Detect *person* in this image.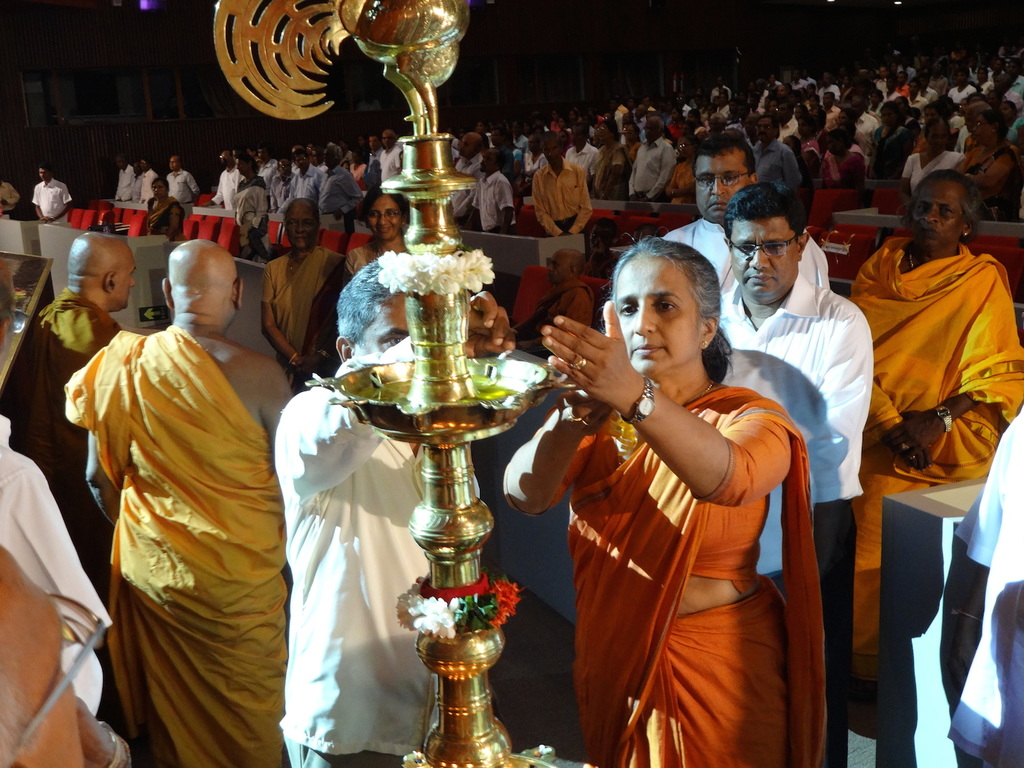
Detection: box=[0, 252, 112, 718].
